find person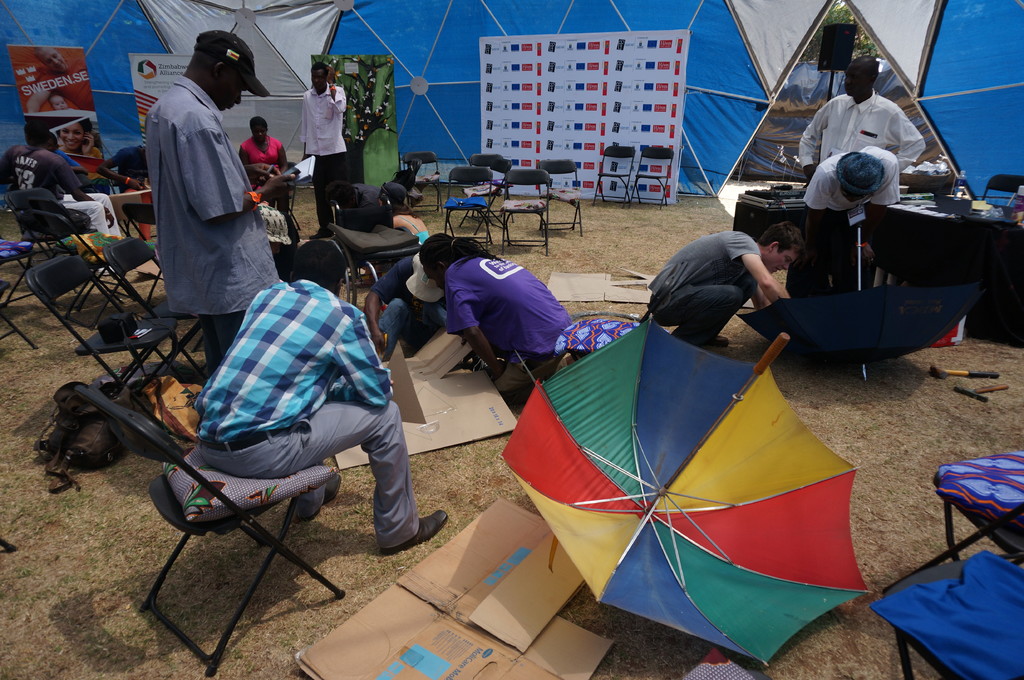
box=[356, 247, 450, 368]
